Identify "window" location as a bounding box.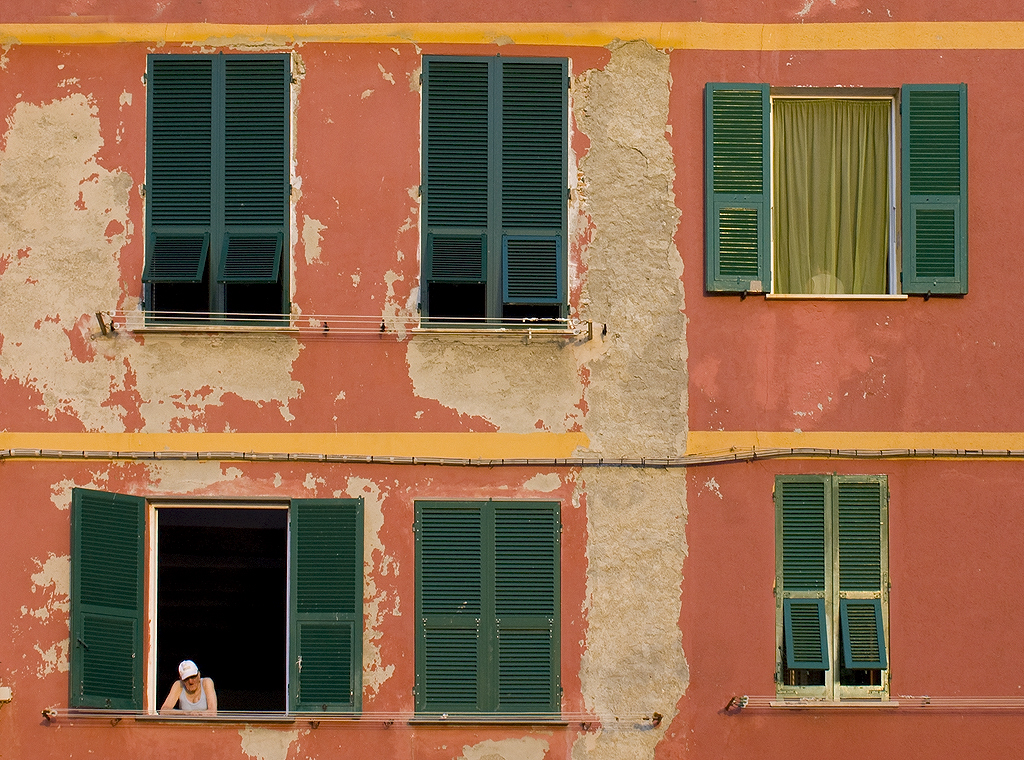
crop(126, 46, 290, 337).
